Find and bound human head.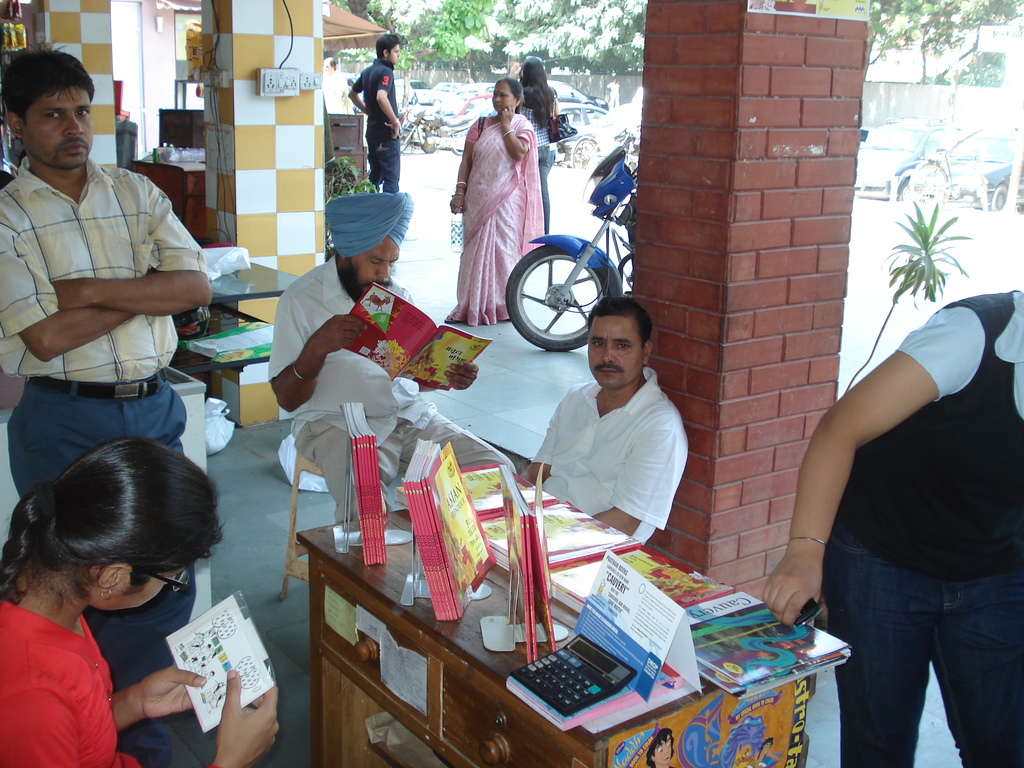
Bound: pyautogui.locateOnScreen(12, 51, 99, 170).
